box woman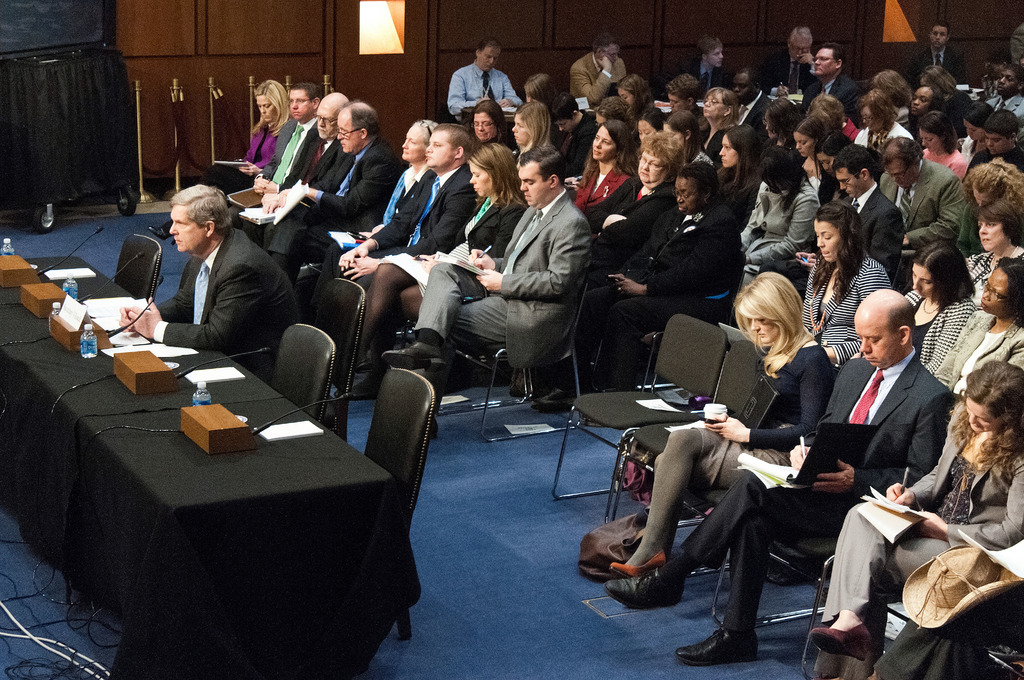
567:111:632:225
